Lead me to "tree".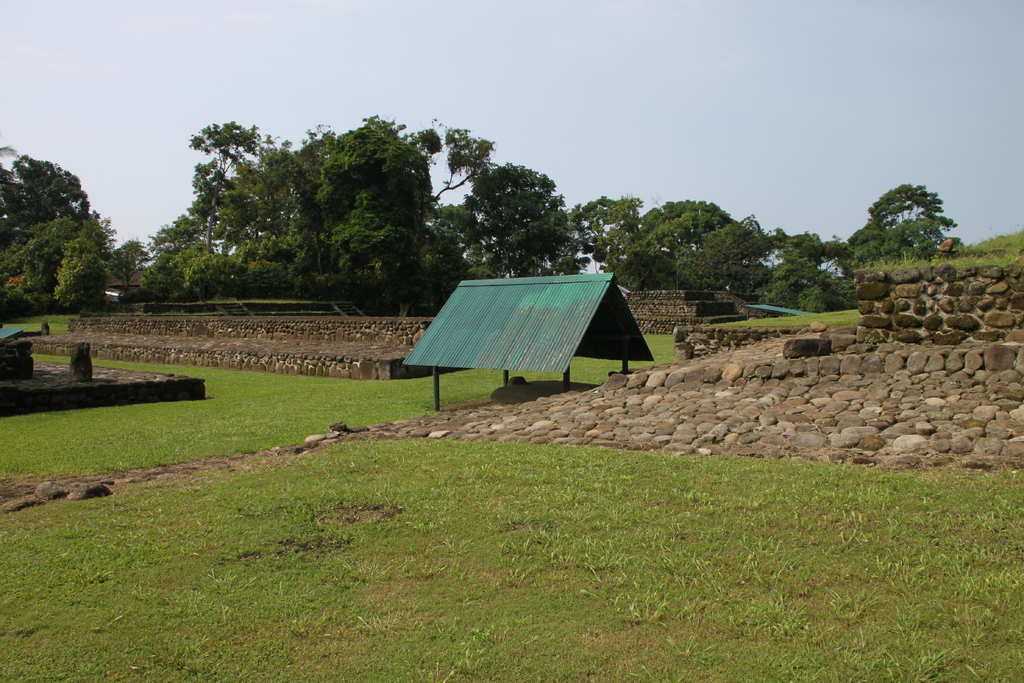
Lead to pyautogui.locateOnScreen(54, 231, 107, 314).
